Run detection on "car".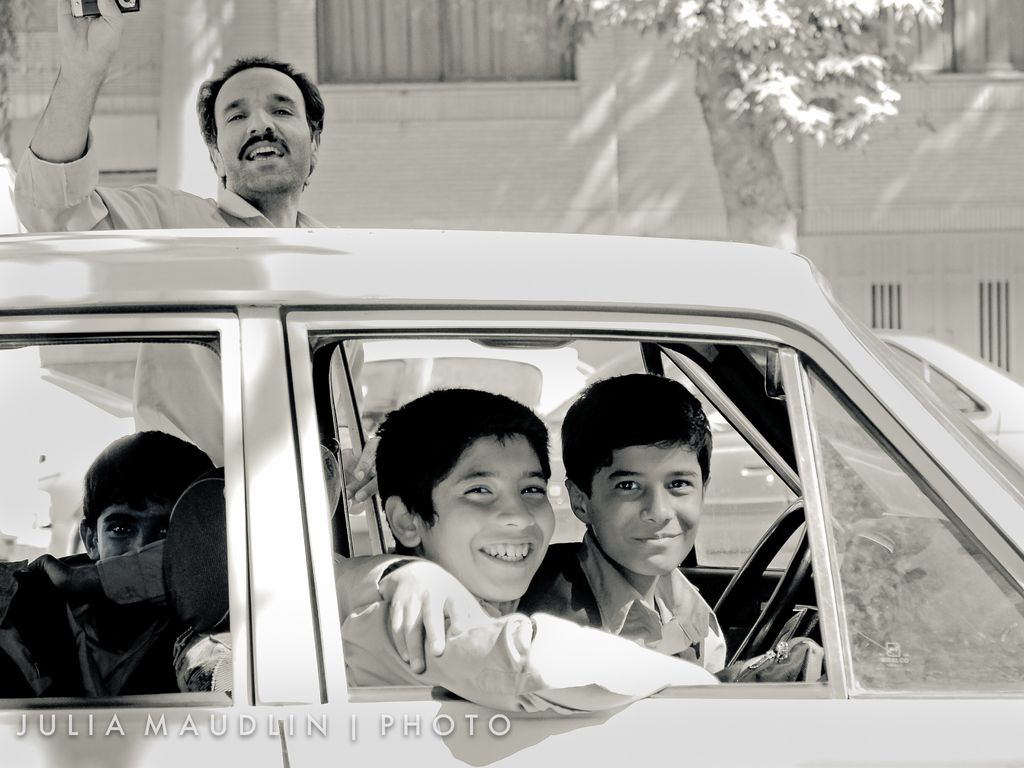
Result: {"x1": 340, "y1": 337, "x2": 593, "y2": 456}.
